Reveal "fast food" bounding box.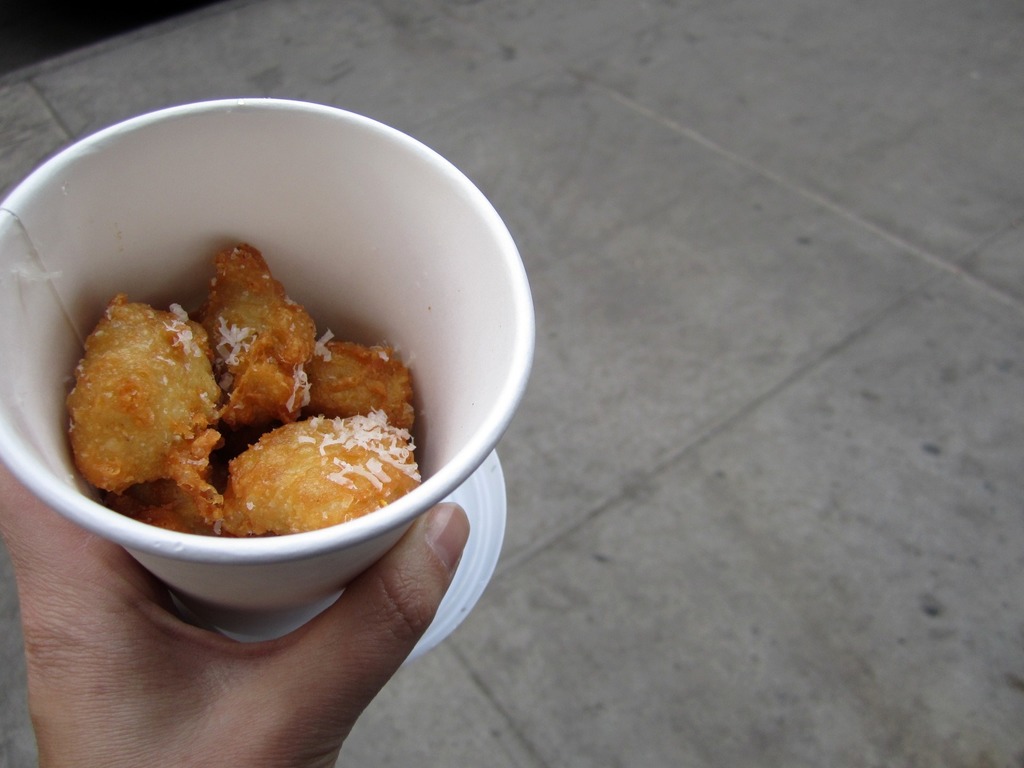
Revealed: bbox=(50, 284, 223, 528).
